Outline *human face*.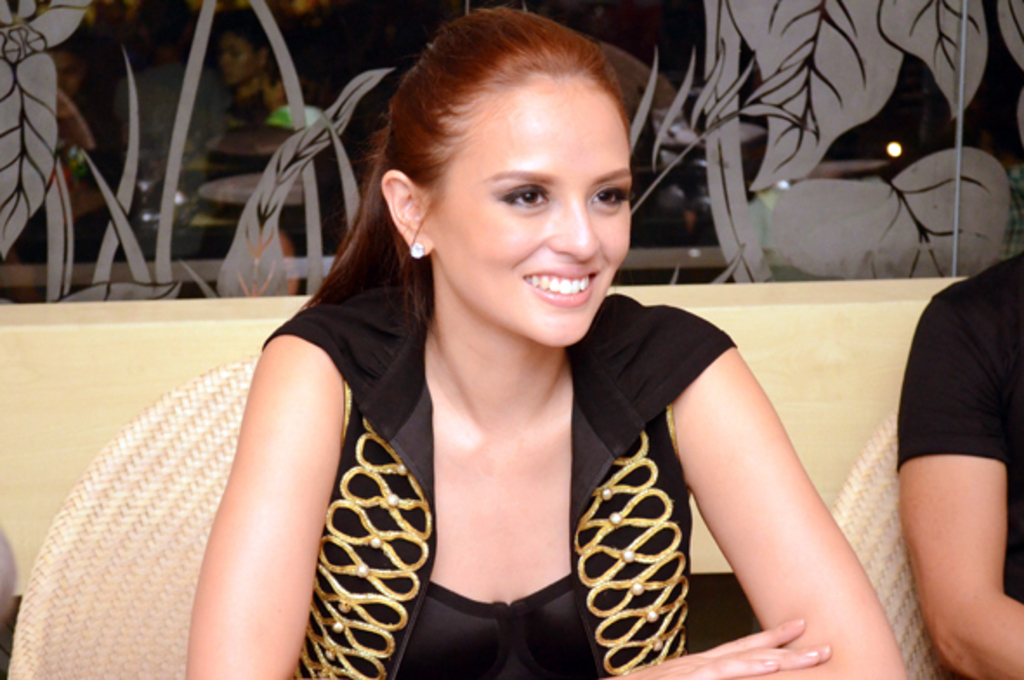
Outline: x1=215, y1=31, x2=260, y2=85.
